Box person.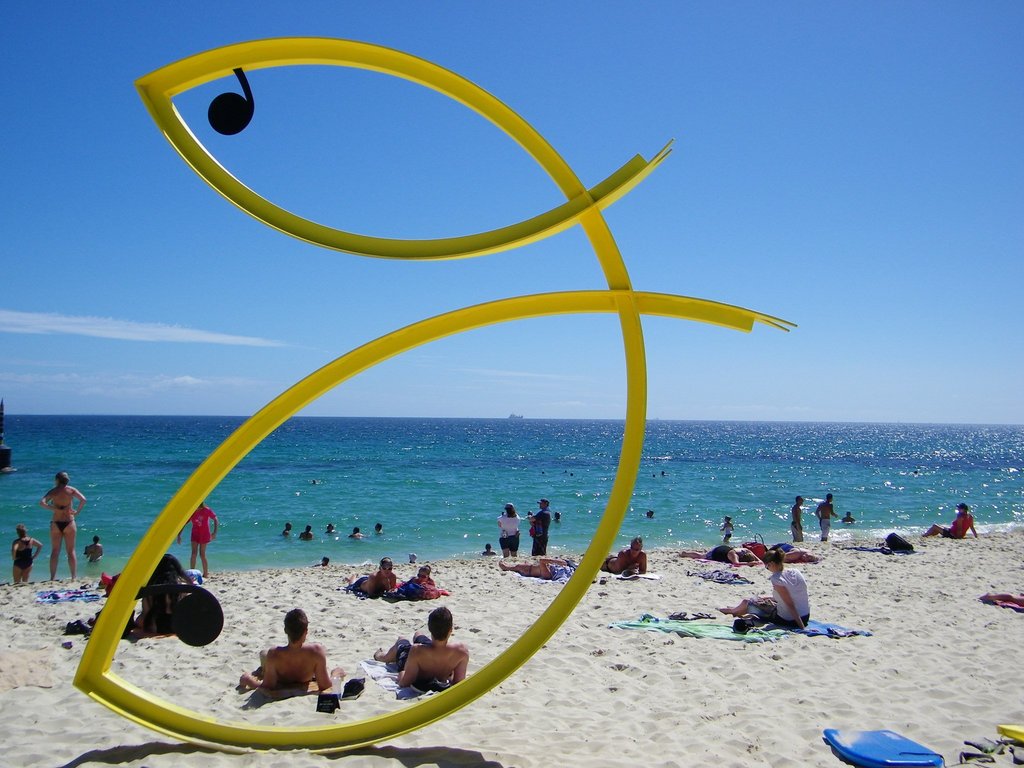
locate(790, 499, 806, 546).
